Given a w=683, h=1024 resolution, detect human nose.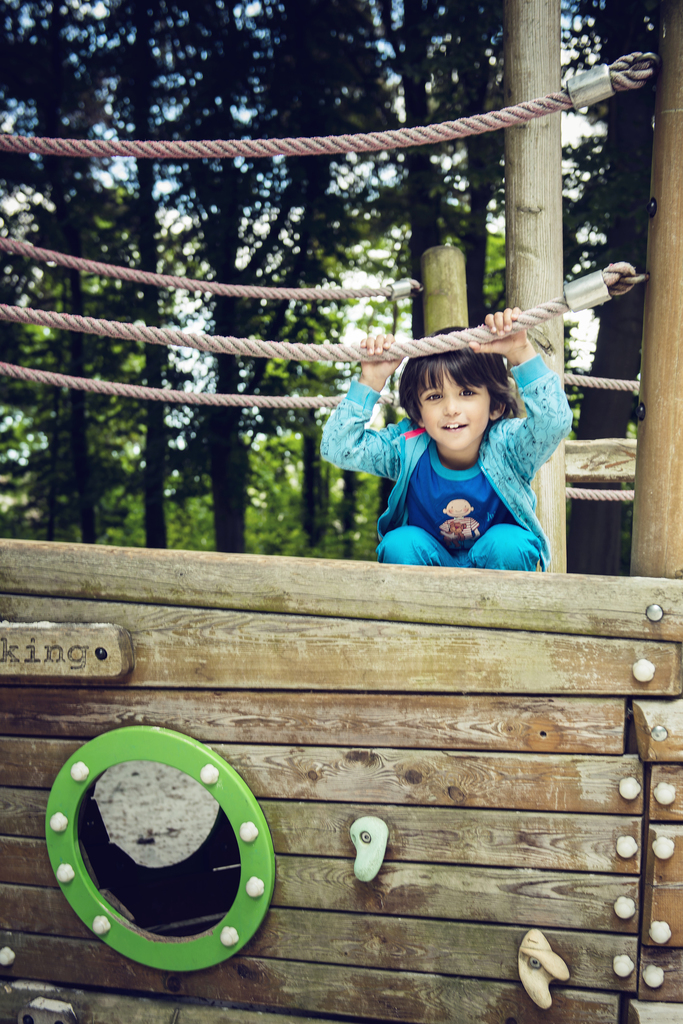
(443,392,461,415).
